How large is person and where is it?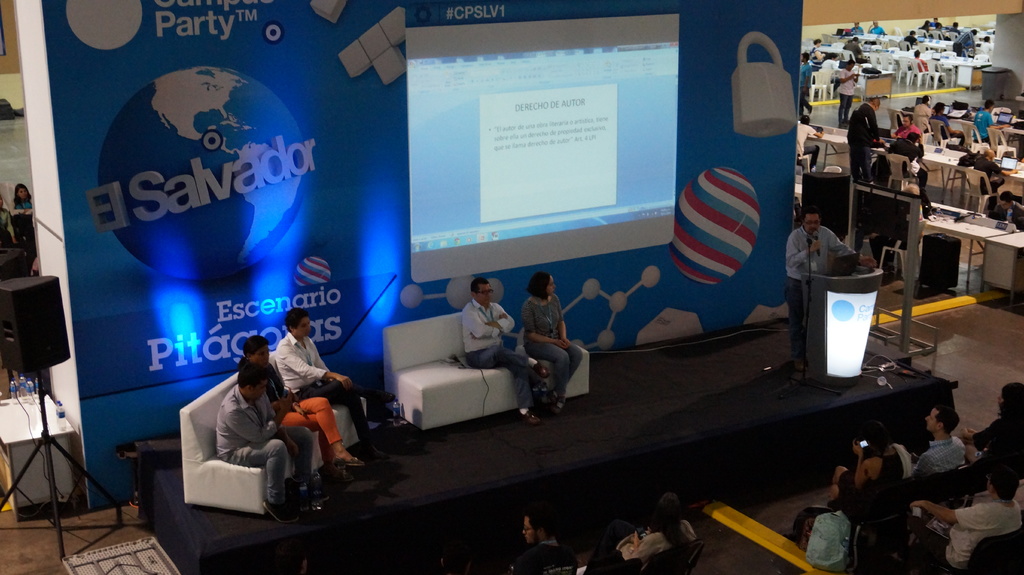
Bounding box: x1=955, y1=29, x2=976, y2=57.
